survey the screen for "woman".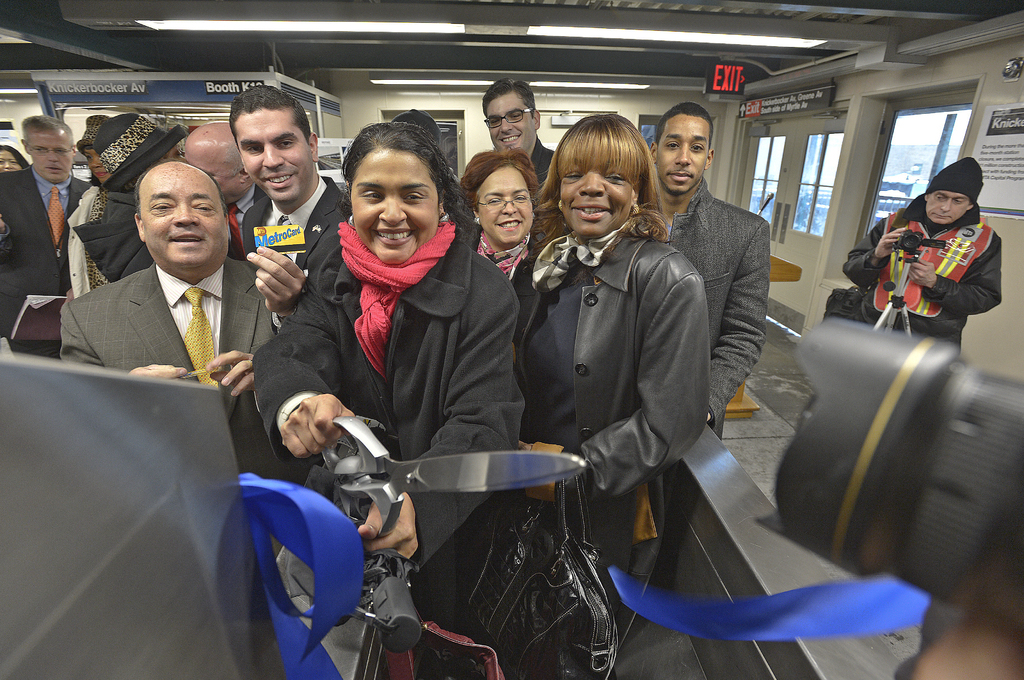
Survey found: <bbox>514, 113, 715, 679</bbox>.
